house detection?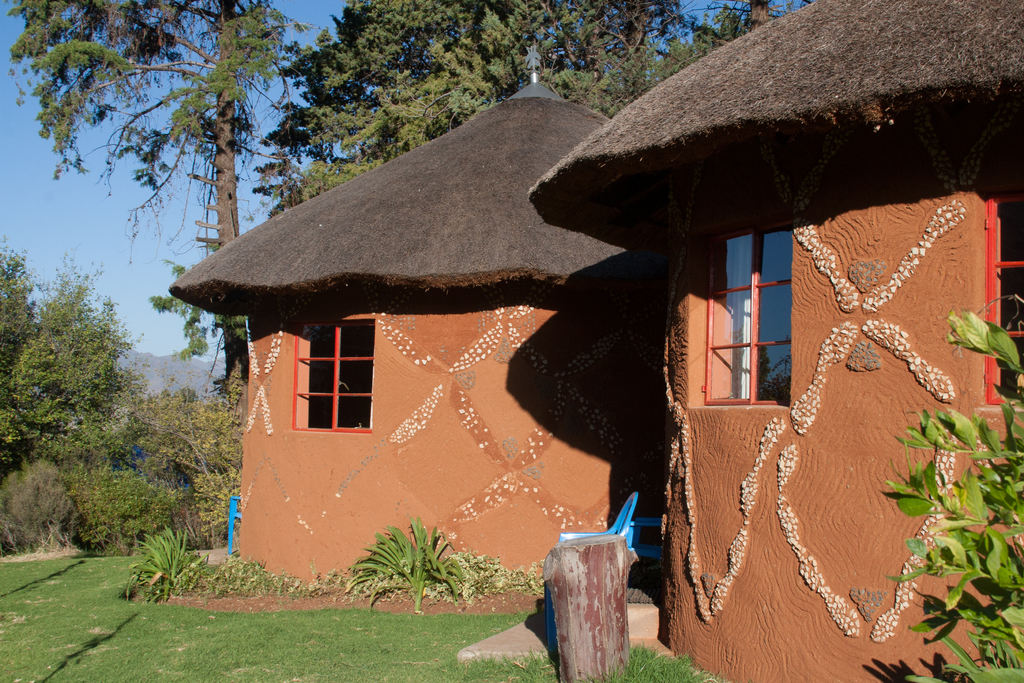
[left=529, top=0, right=1023, bottom=682]
